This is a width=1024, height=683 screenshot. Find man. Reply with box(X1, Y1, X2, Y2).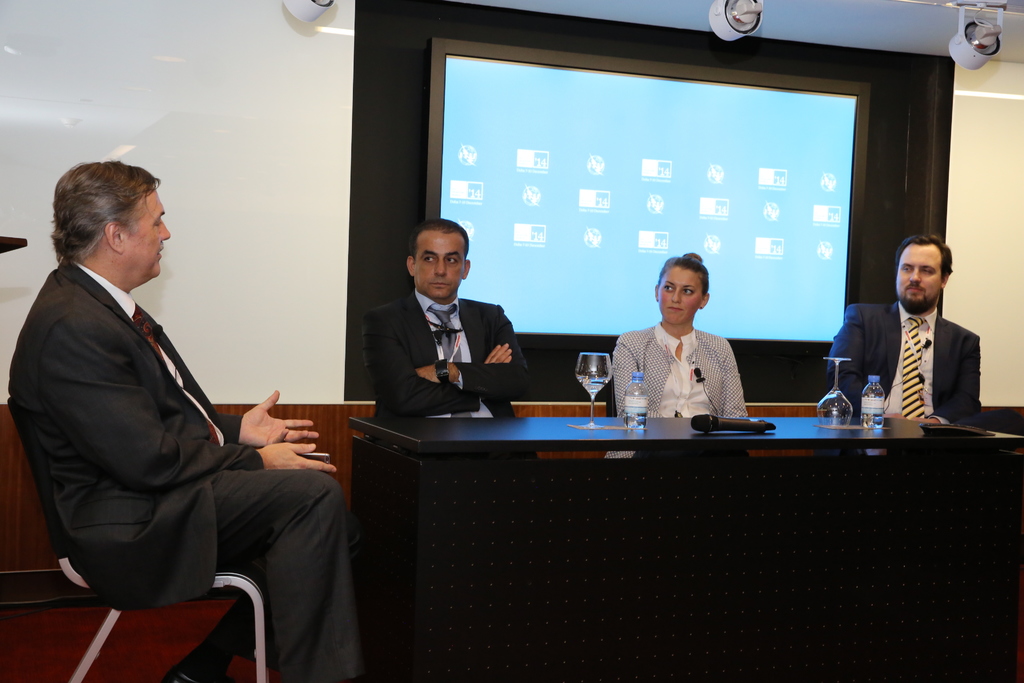
box(374, 218, 540, 458).
